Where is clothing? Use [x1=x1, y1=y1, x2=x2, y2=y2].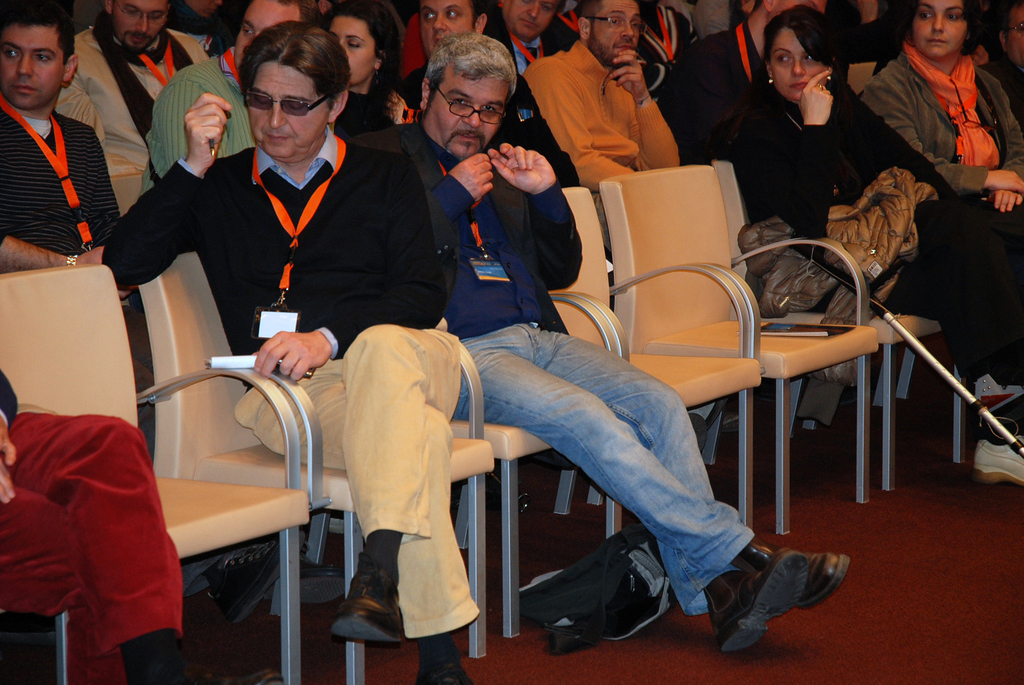
[x1=856, y1=38, x2=1023, y2=258].
